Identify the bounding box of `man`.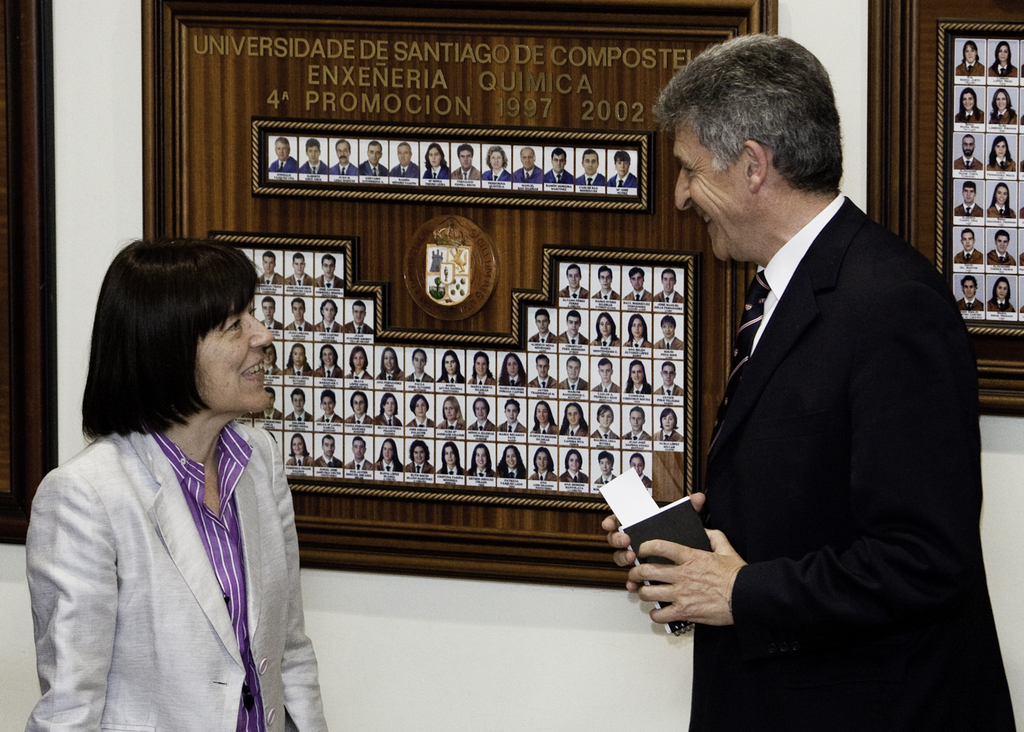
box=[653, 318, 682, 355].
